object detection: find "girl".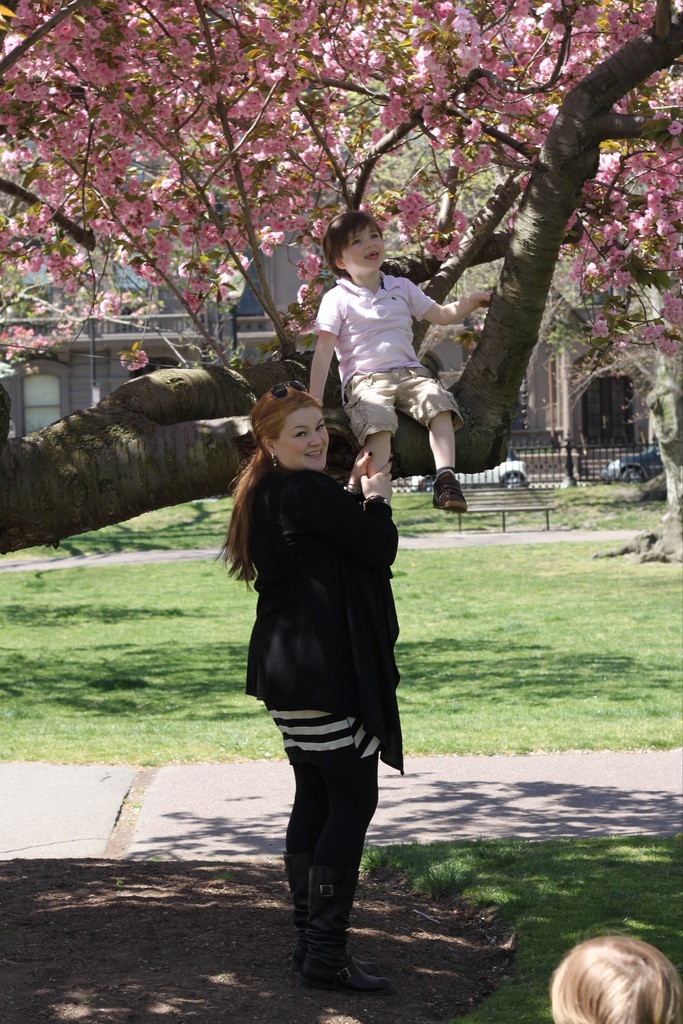
l=217, t=379, r=436, b=1023.
